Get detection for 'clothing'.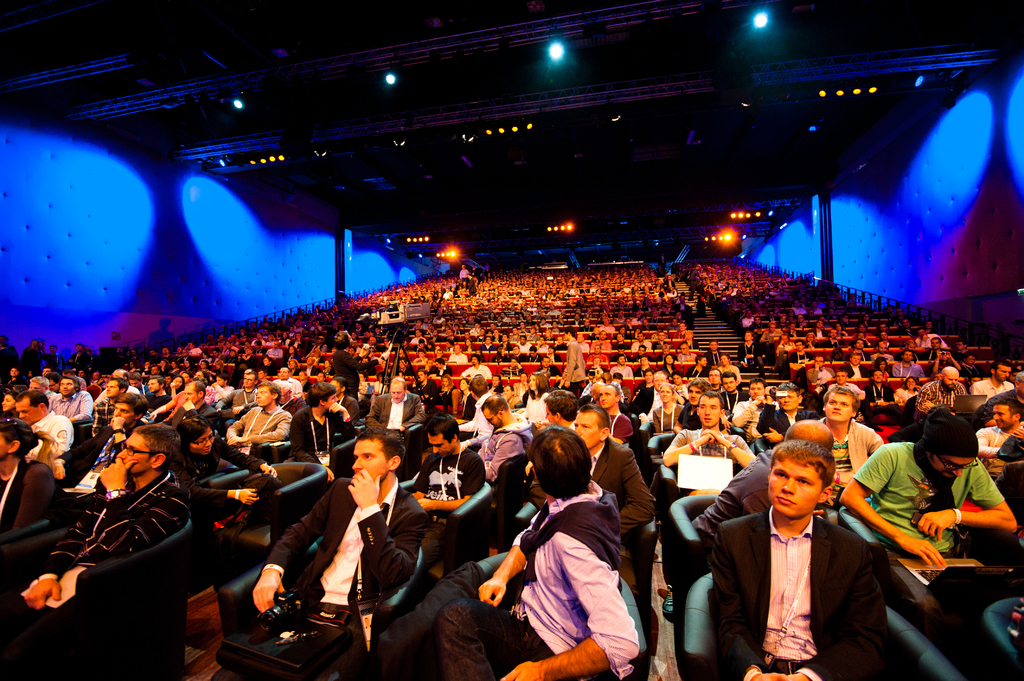
Detection: [x1=289, y1=405, x2=356, y2=461].
